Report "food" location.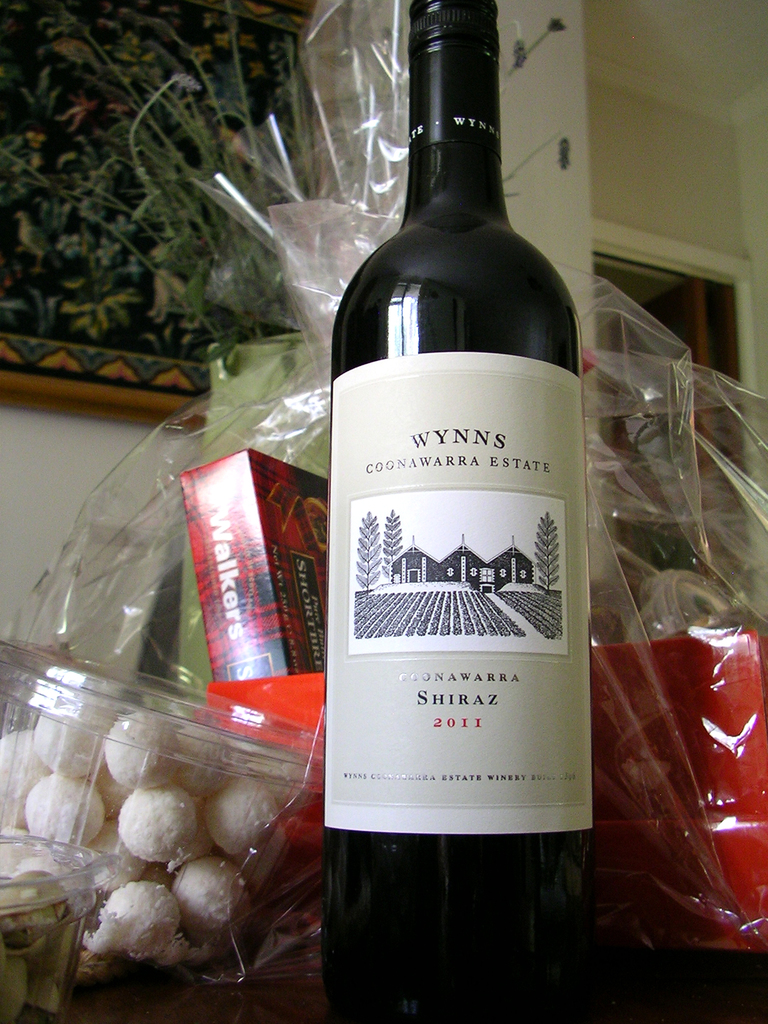
Report: locate(76, 876, 189, 985).
